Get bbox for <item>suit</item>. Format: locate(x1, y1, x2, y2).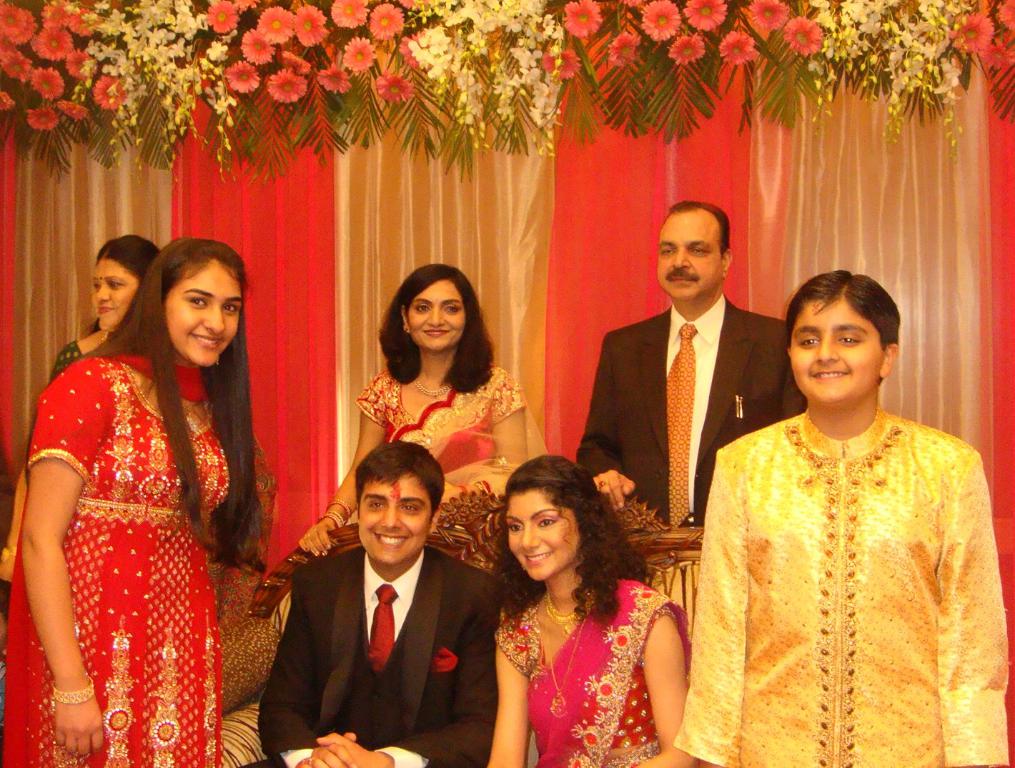
locate(239, 546, 504, 767).
